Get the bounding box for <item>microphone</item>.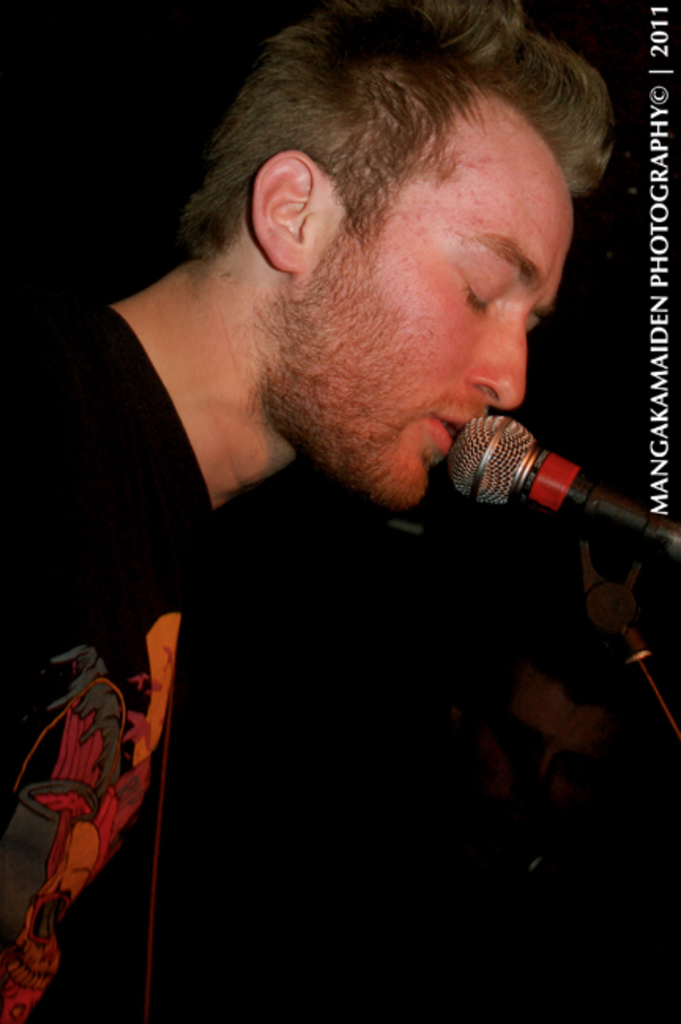
region(426, 400, 654, 548).
